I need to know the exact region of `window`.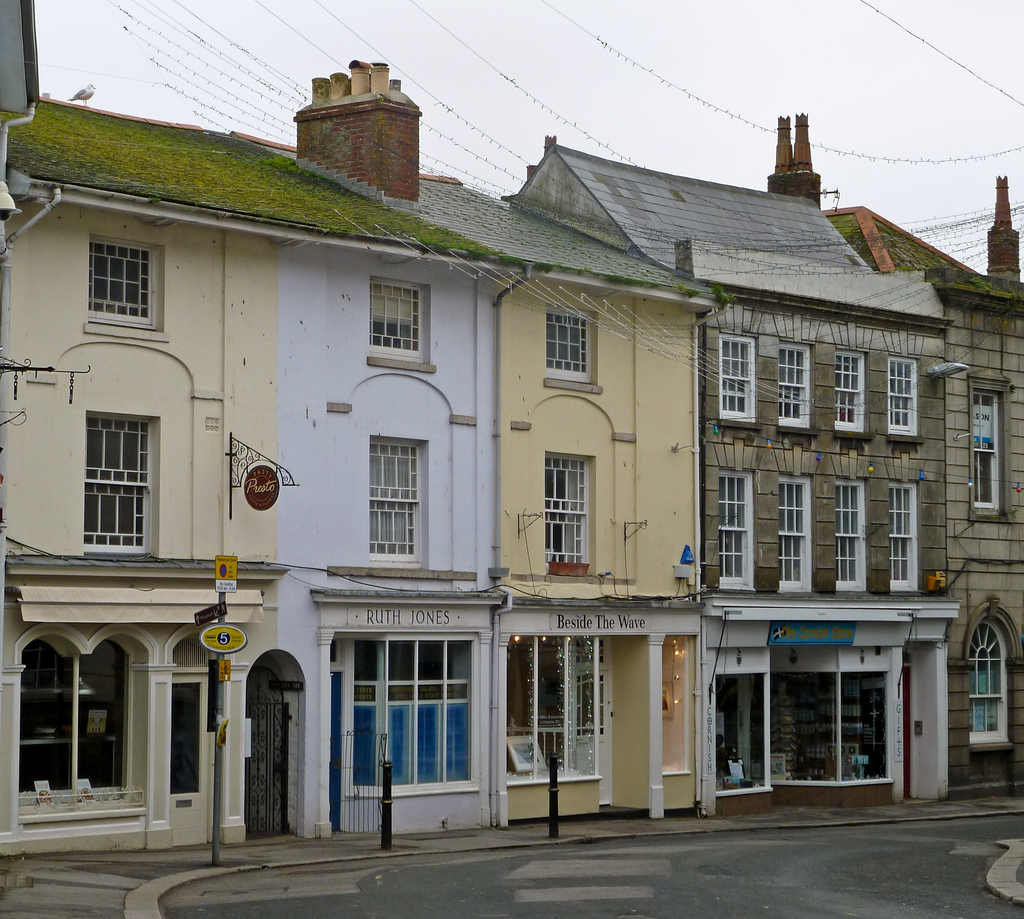
Region: bbox=(351, 635, 472, 799).
